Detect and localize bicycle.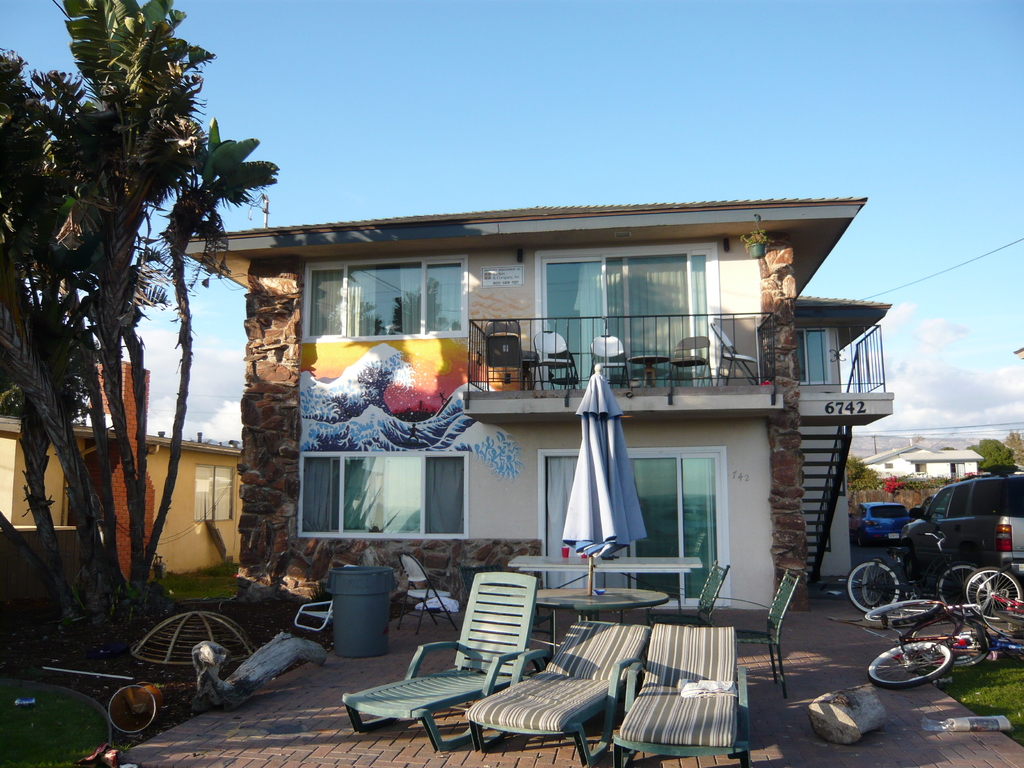
Localized at left=916, top=613, right=1023, bottom=673.
